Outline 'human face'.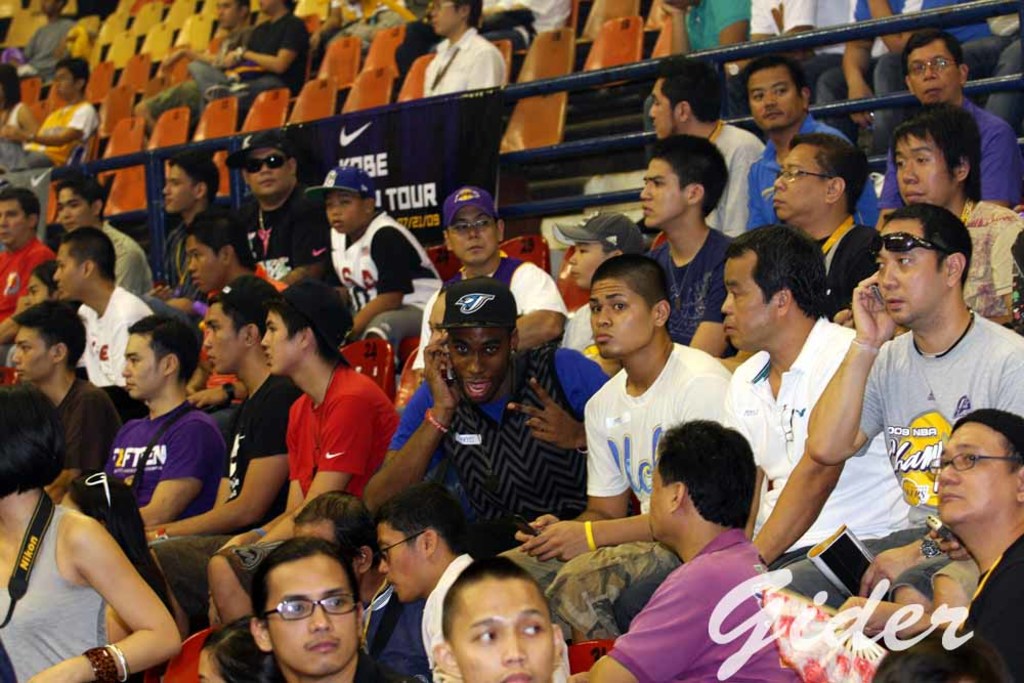
Outline: select_region(743, 66, 801, 128).
